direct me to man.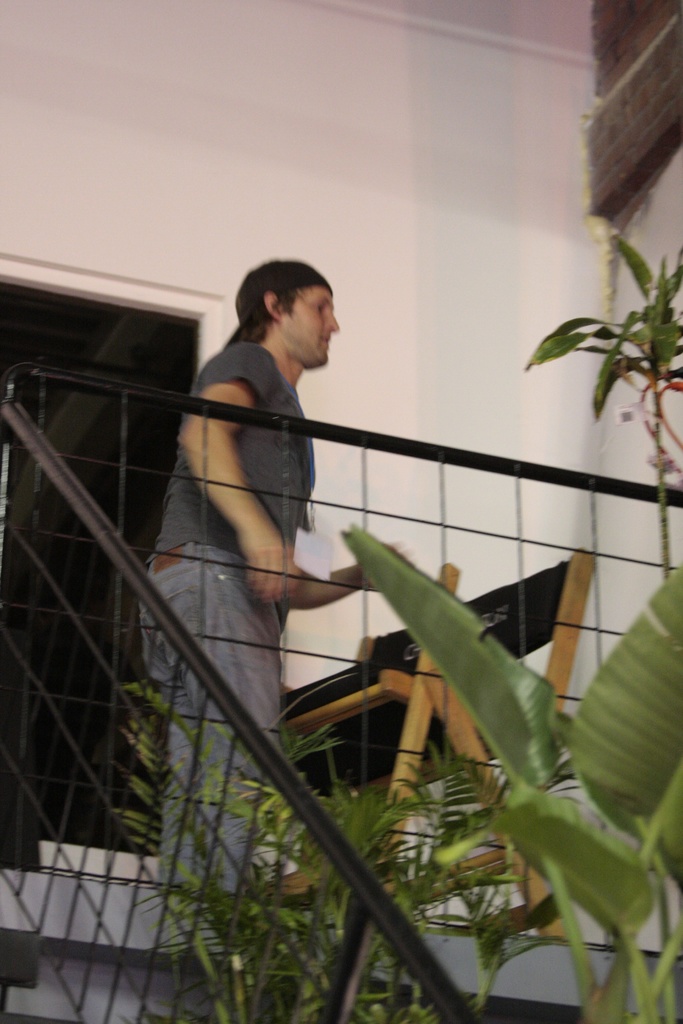
Direction: [140,253,398,902].
